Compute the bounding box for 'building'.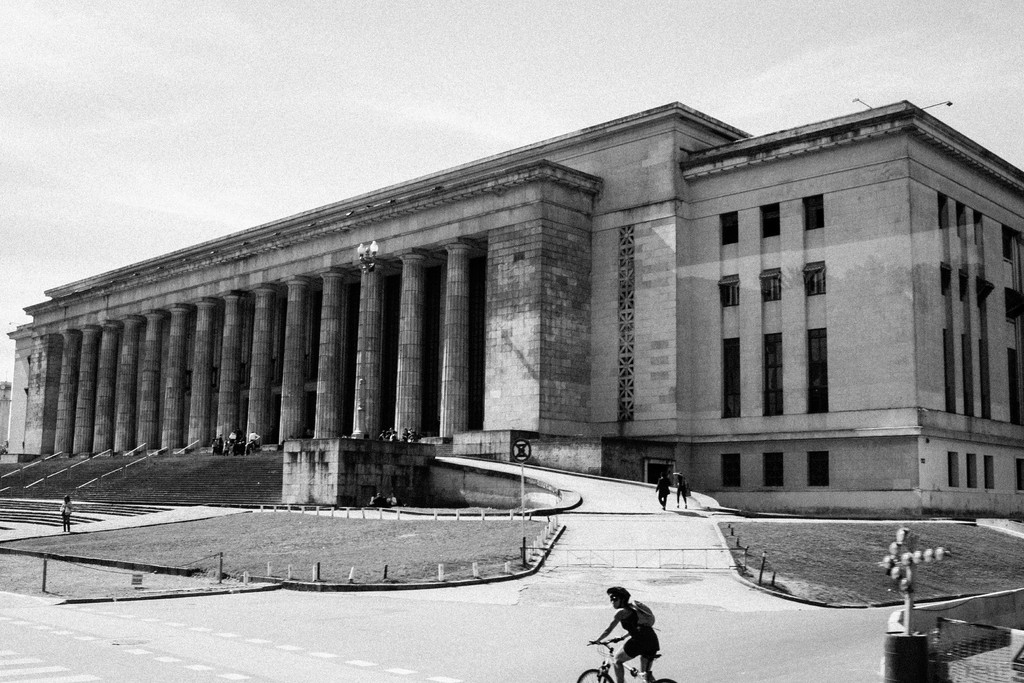
Rect(0, 101, 1023, 519).
